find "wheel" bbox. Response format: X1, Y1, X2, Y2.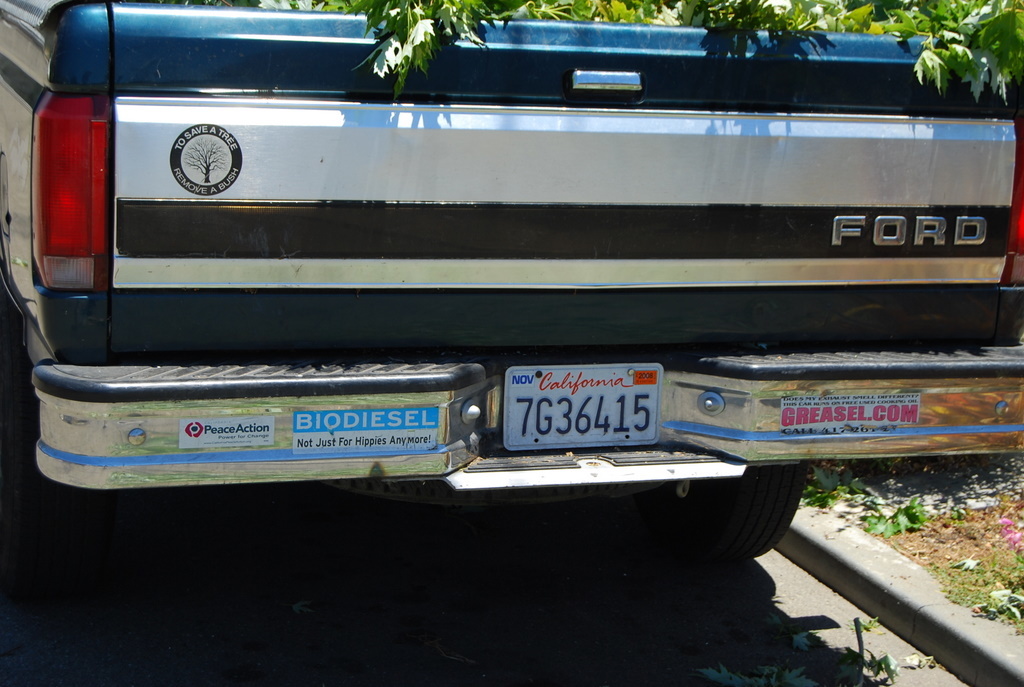
611, 462, 806, 556.
